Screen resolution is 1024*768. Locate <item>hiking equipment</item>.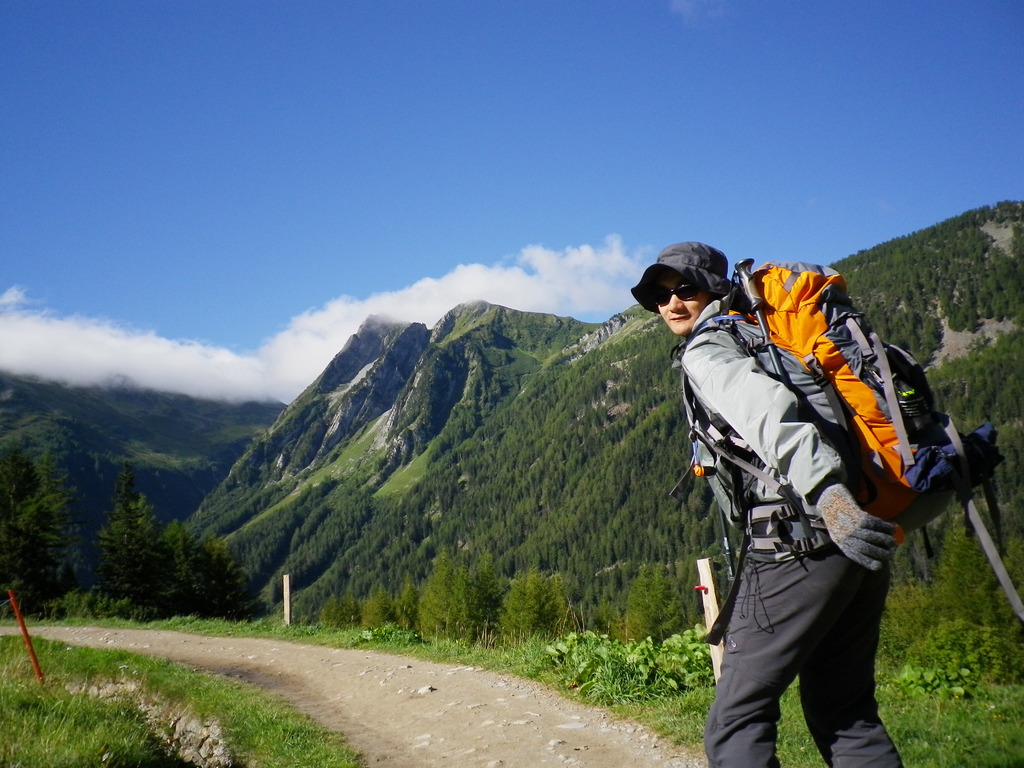
<bbox>729, 257, 786, 395</bbox>.
